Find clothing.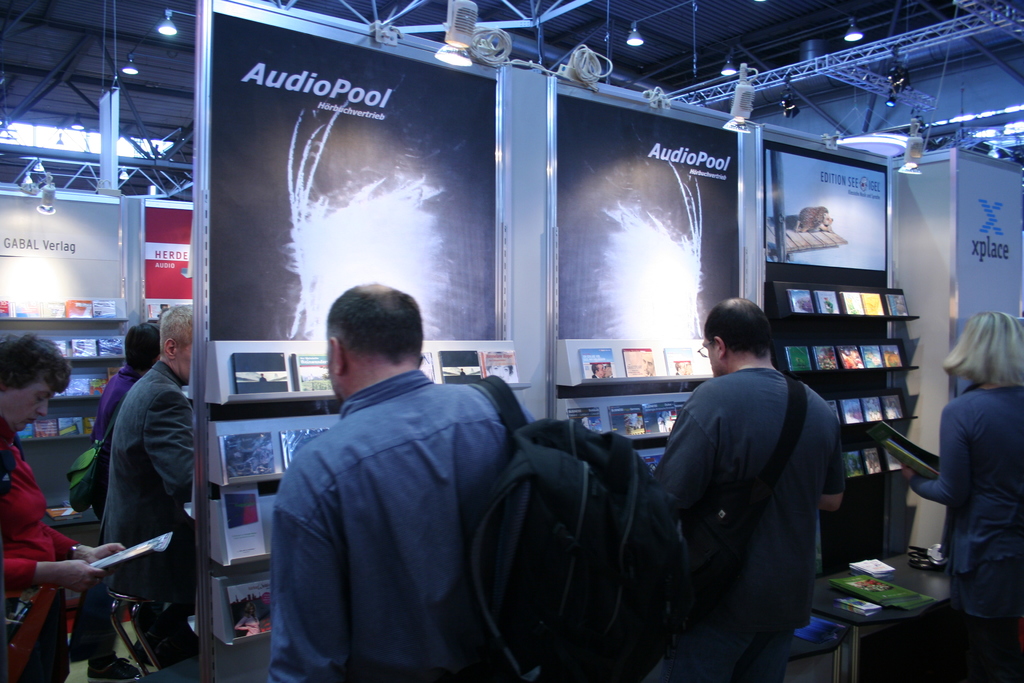
region(905, 383, 1023, 642).
